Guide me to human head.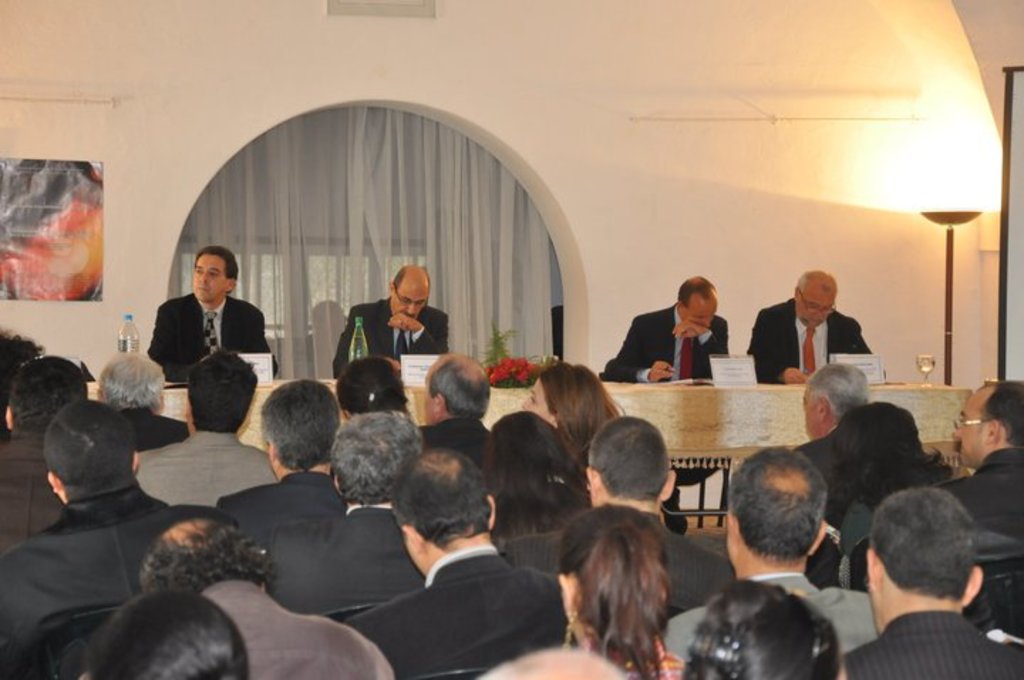
Guidance: locate(134, 512, 272, 593).
